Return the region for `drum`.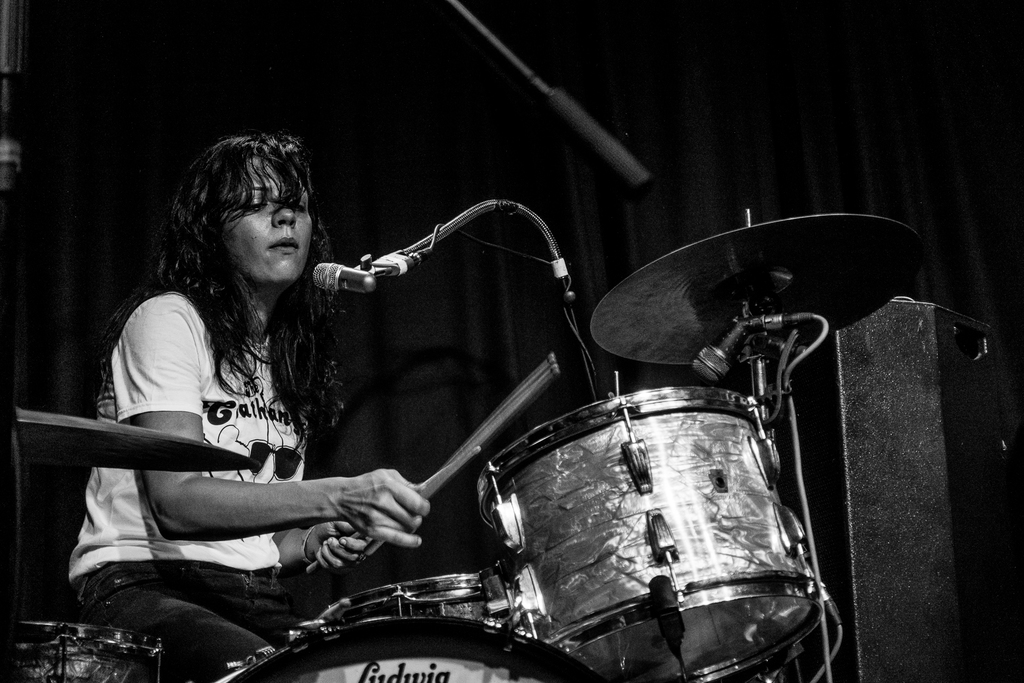
bbox=[218, 611, 607, 682].
